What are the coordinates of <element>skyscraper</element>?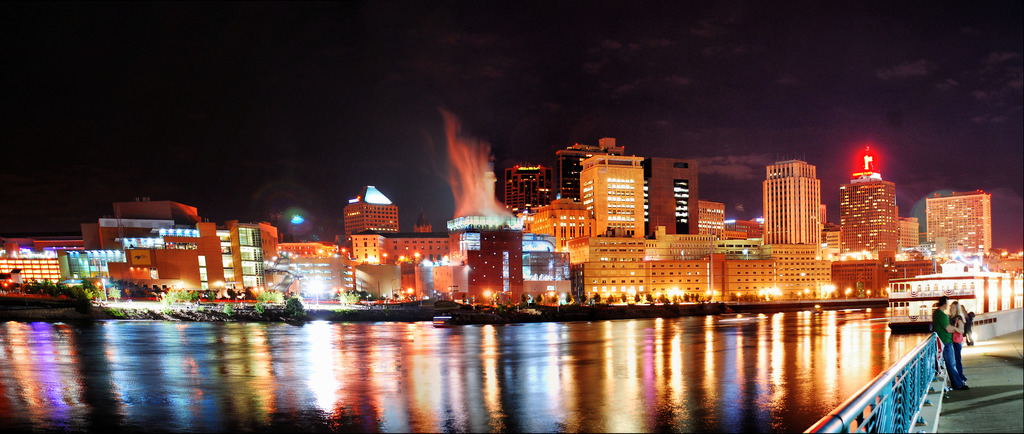
BBox(570, 216, 713, 313).
